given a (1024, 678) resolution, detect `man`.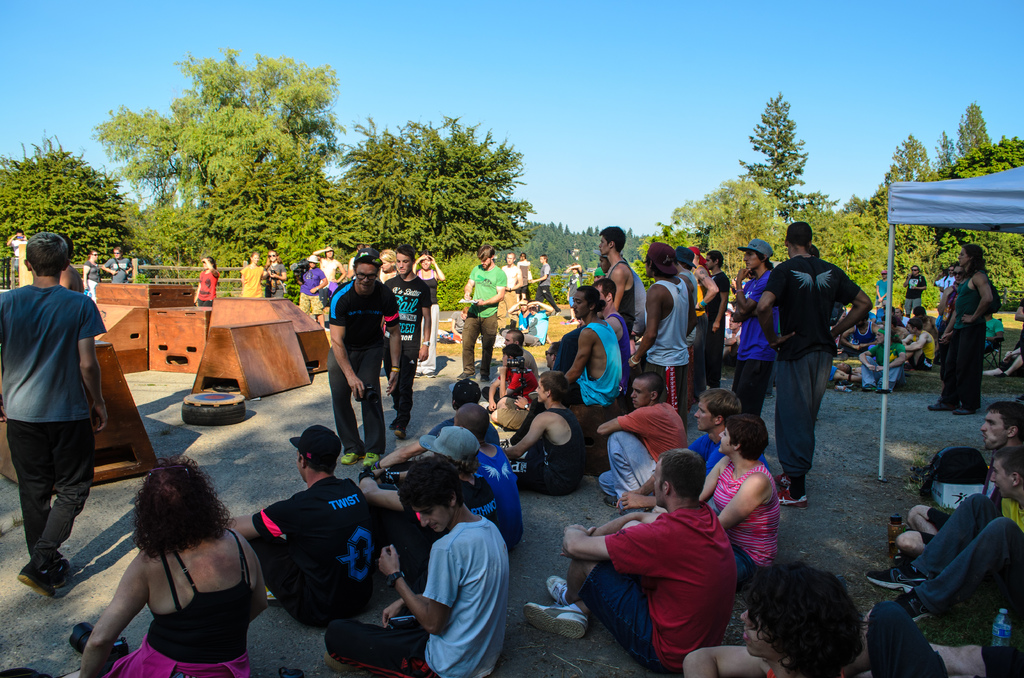
pyautogui.locateOnScreen(101, 245, 134, 282).
